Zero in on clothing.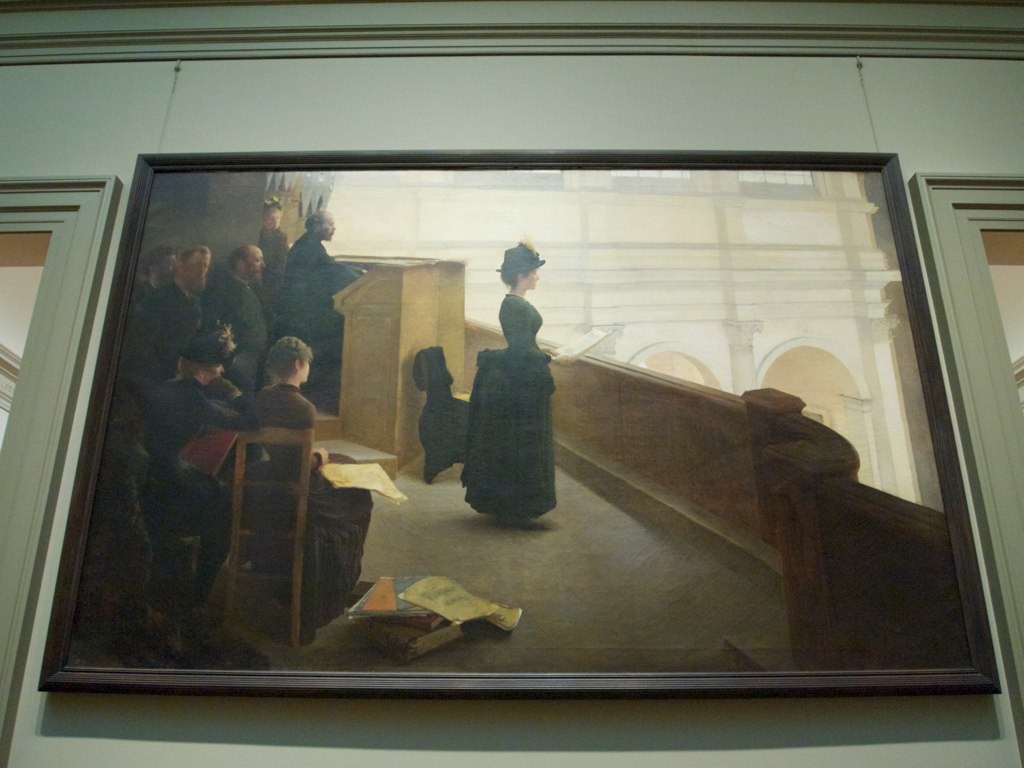
Zeroed in: l=139, t=375, r=260, b=609.
